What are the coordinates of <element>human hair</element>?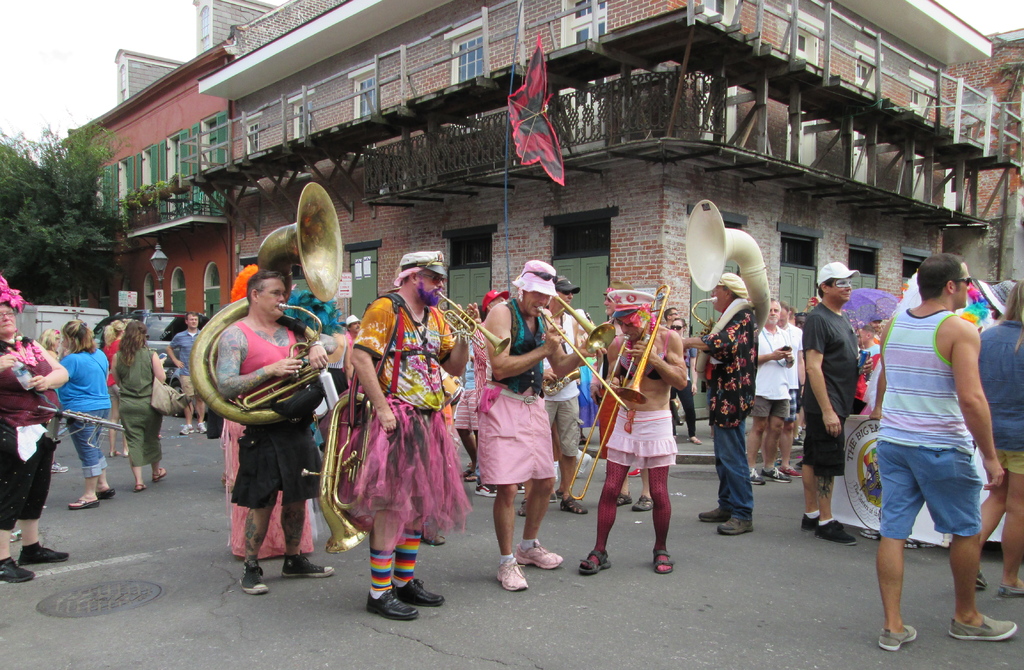
(left=790, top=307, right=798, bottom=321).
